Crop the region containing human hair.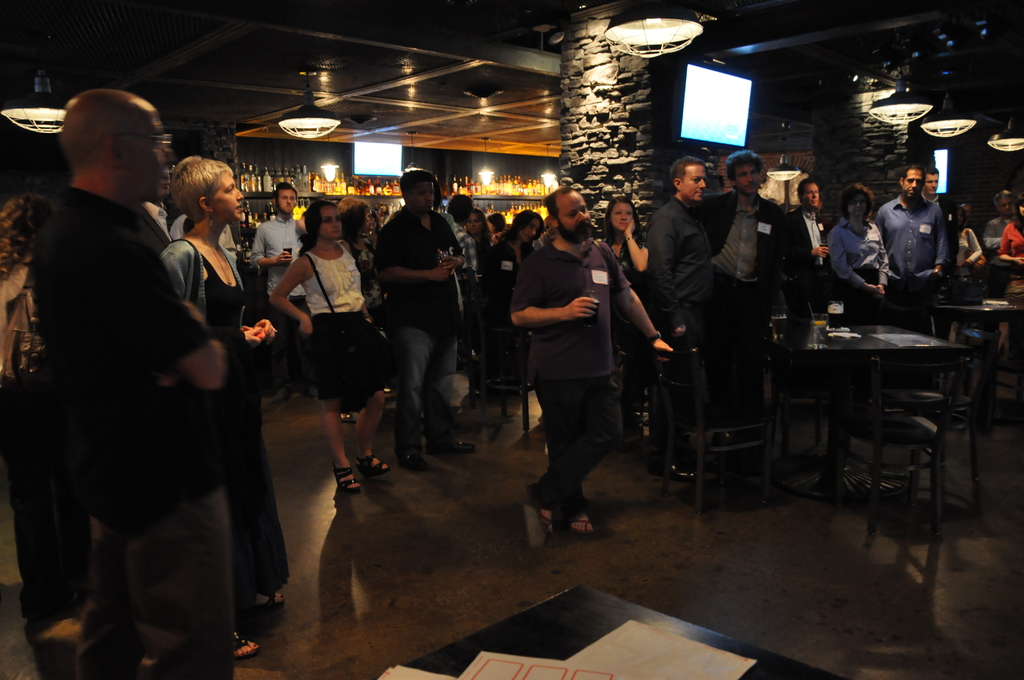
Crop region: l=543, t=184, r=579, b=229.
